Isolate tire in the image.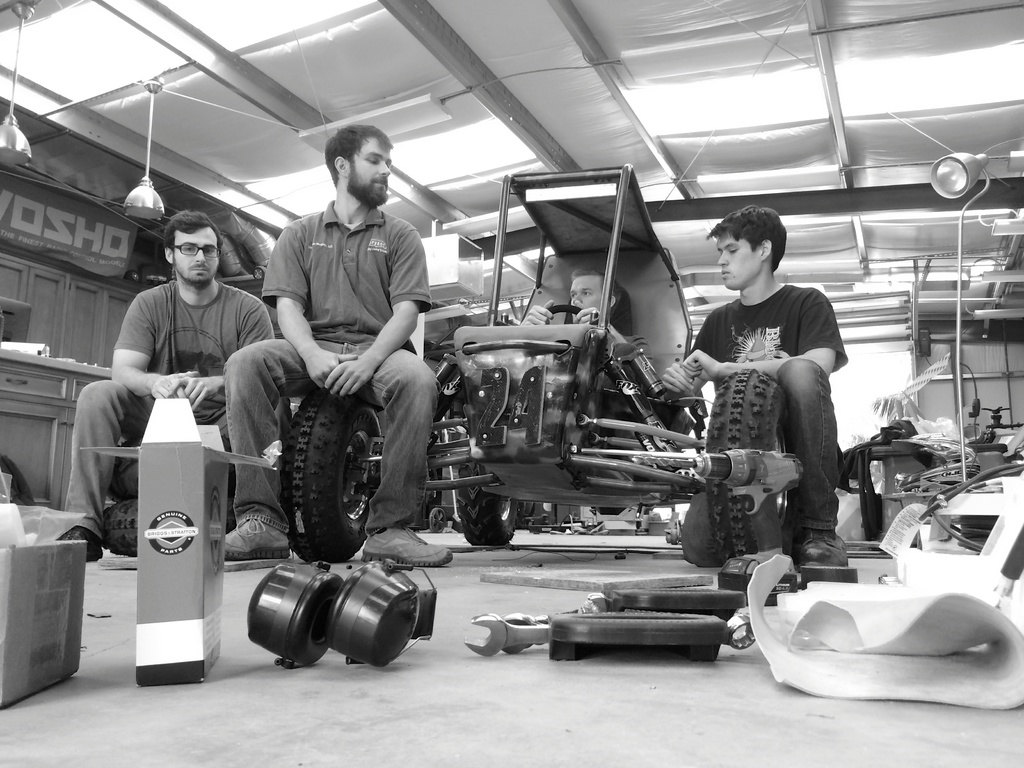
Isolated region: <region>456, 409, 524, 545</region>.
